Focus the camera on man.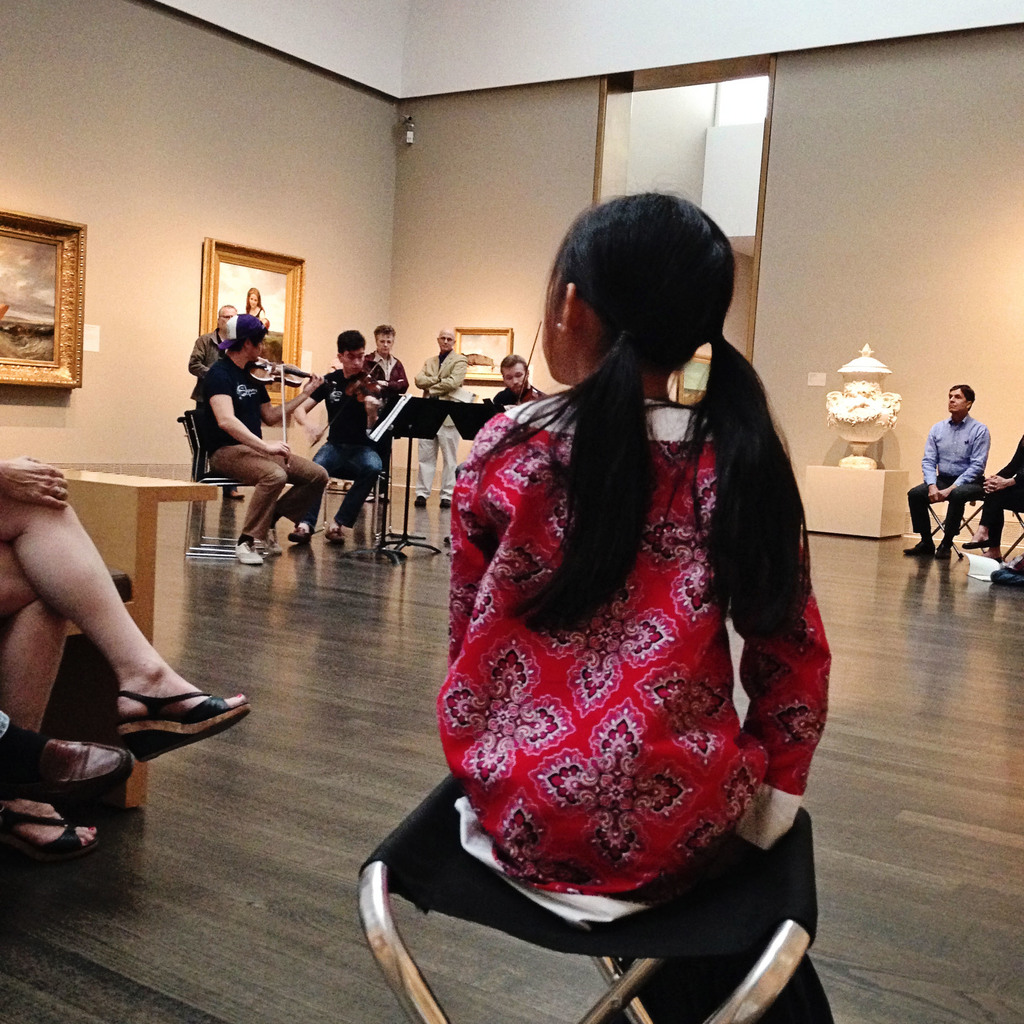
Focus region: {"left": 181, "top": 307, "right": 333, "bottom": 564}.
